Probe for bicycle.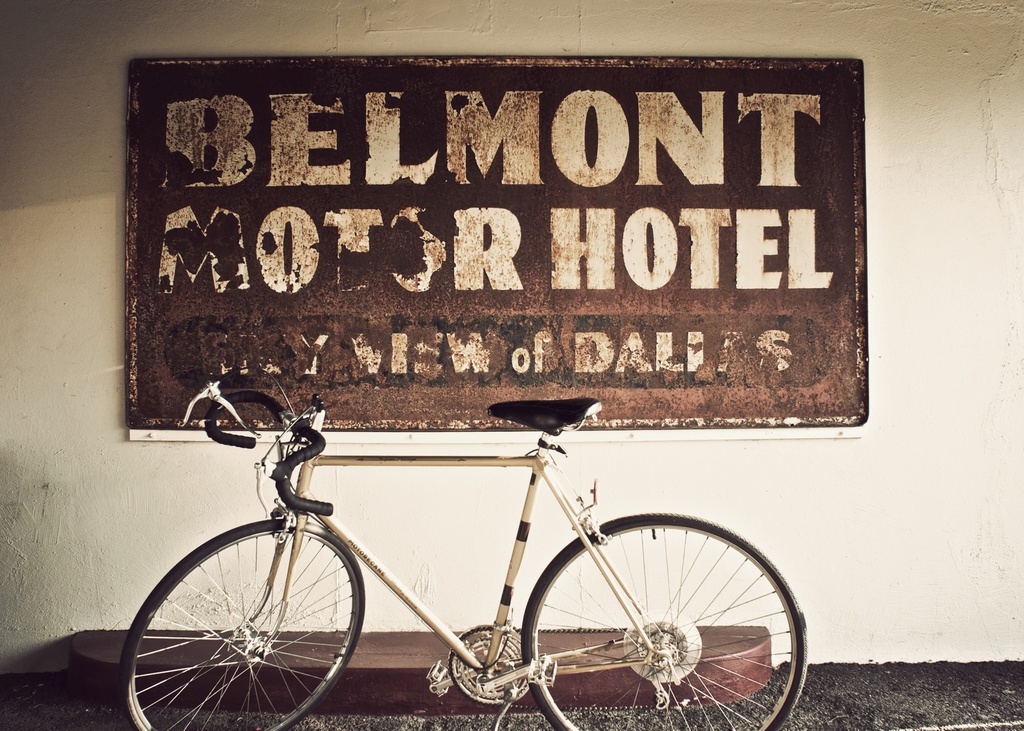
Probe result: 111 390 808 720.
